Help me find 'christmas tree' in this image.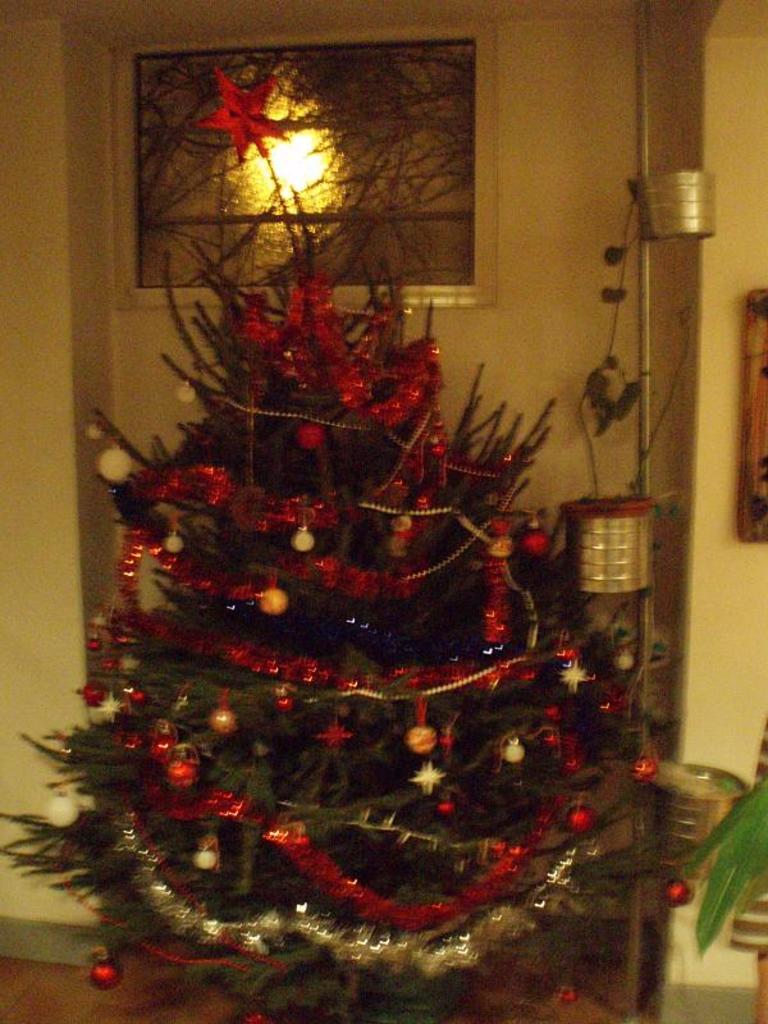
Found it: <region>0, 60, 724, 1023</region>.
